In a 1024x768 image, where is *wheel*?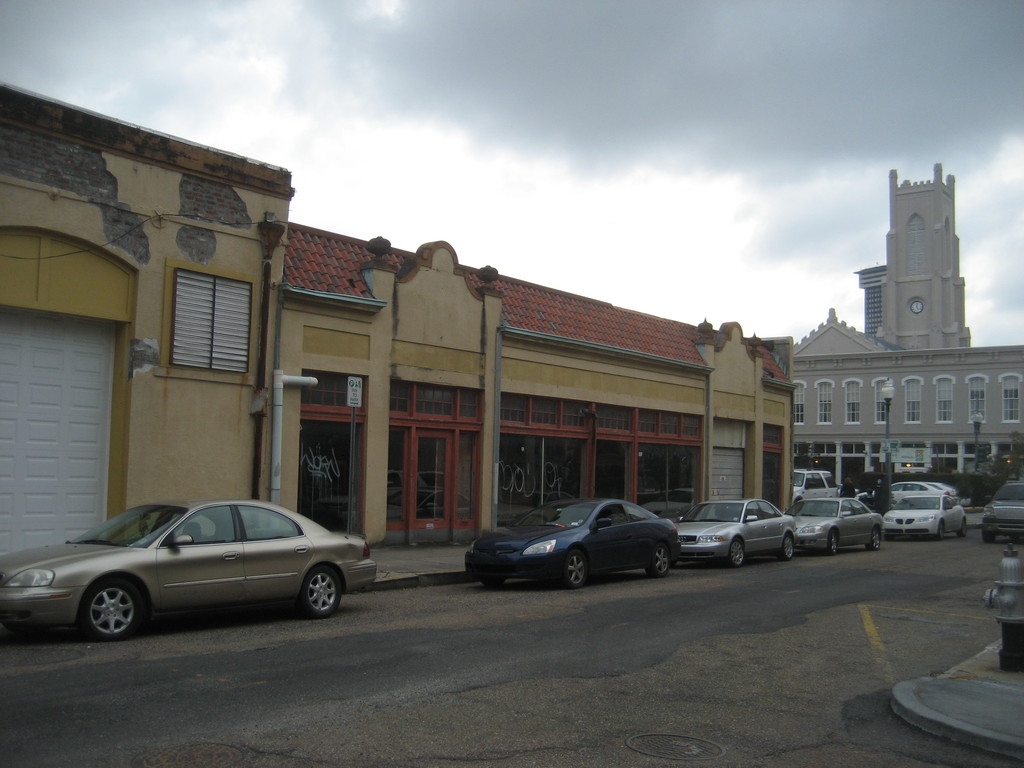
left=779, top=537, right=793, bottom=559.
